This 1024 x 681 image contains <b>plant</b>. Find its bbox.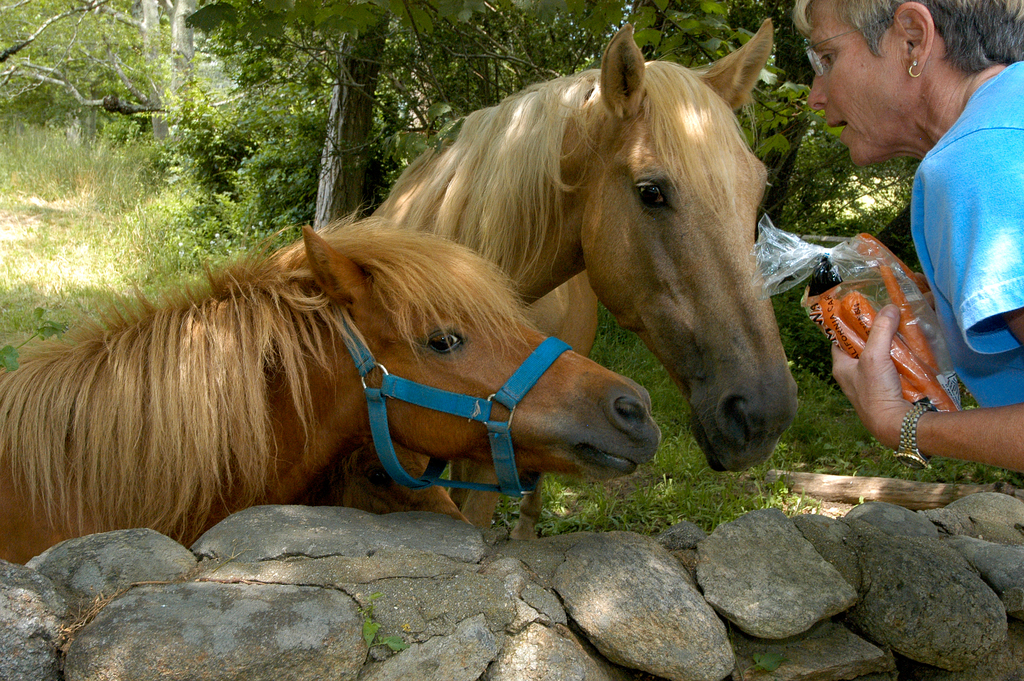
(360, 587, 409, 654).
